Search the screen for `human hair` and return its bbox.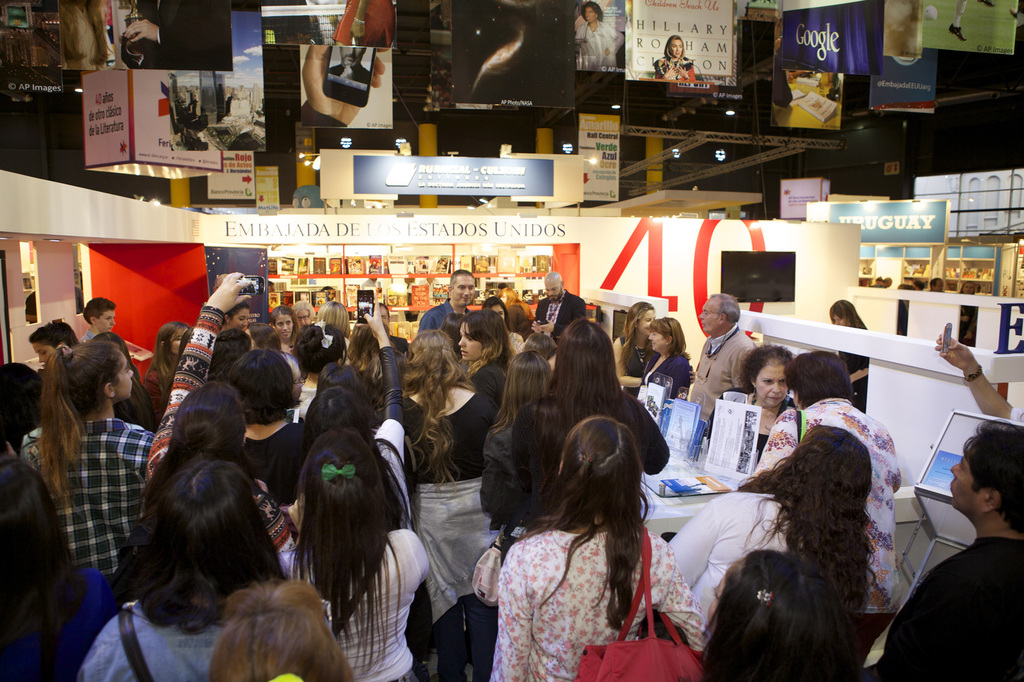
Found: rect(786, 353, 851, 407).
